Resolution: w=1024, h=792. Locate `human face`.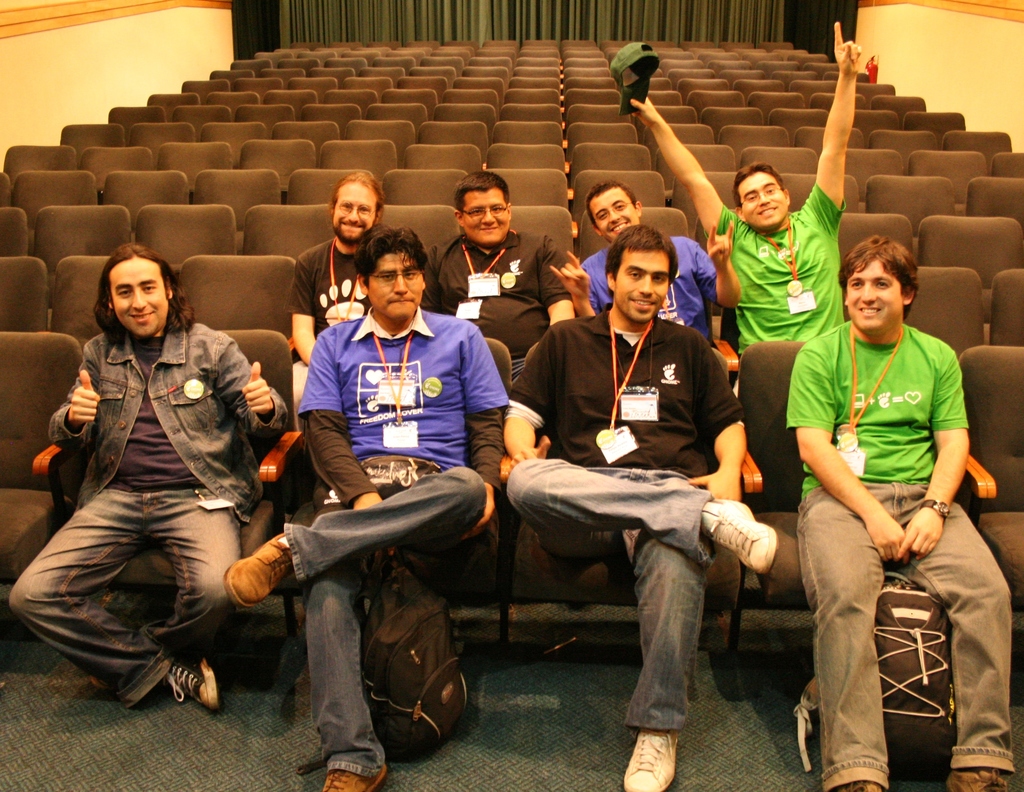
box=[847, 259, 902, 332].
